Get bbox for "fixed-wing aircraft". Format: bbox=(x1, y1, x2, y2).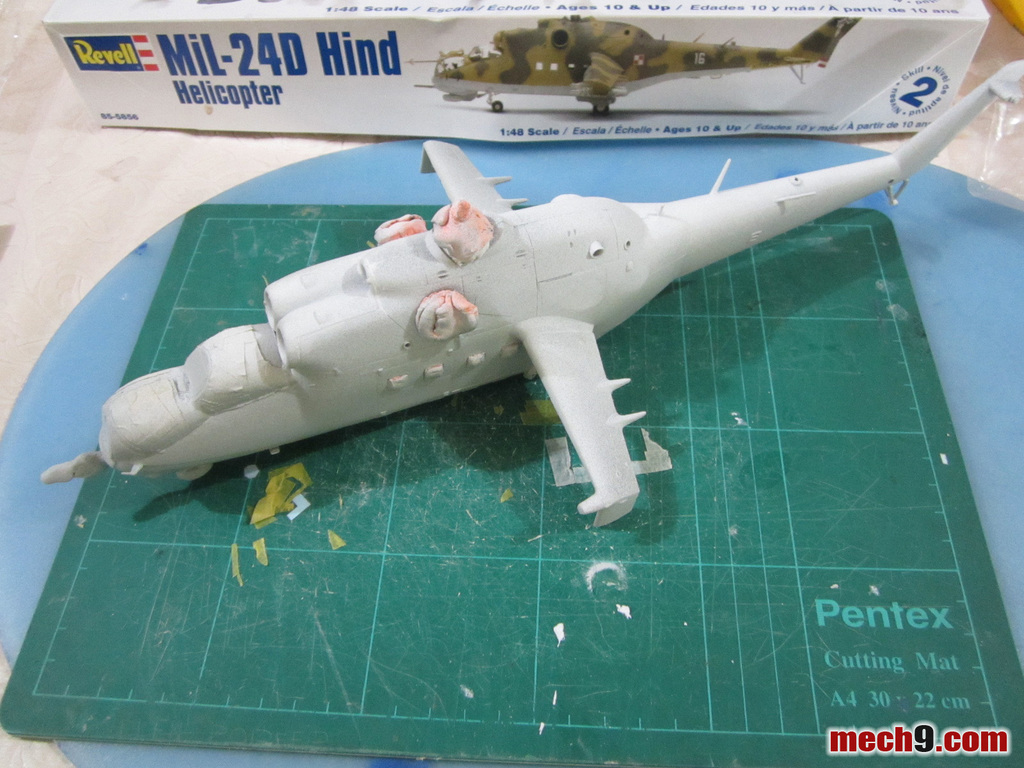
bbox=(40, 54, 1023, 524).
